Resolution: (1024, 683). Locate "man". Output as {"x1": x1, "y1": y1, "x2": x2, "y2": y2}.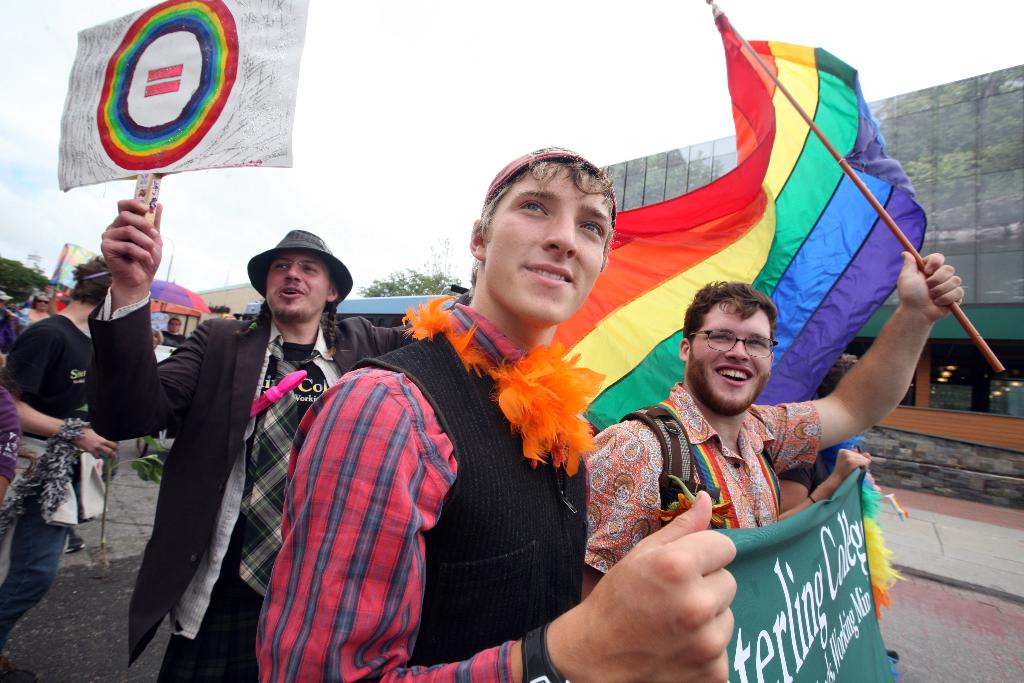
{"x1": 100, "y1": 217, "x2": 422, "y2": 682}.
